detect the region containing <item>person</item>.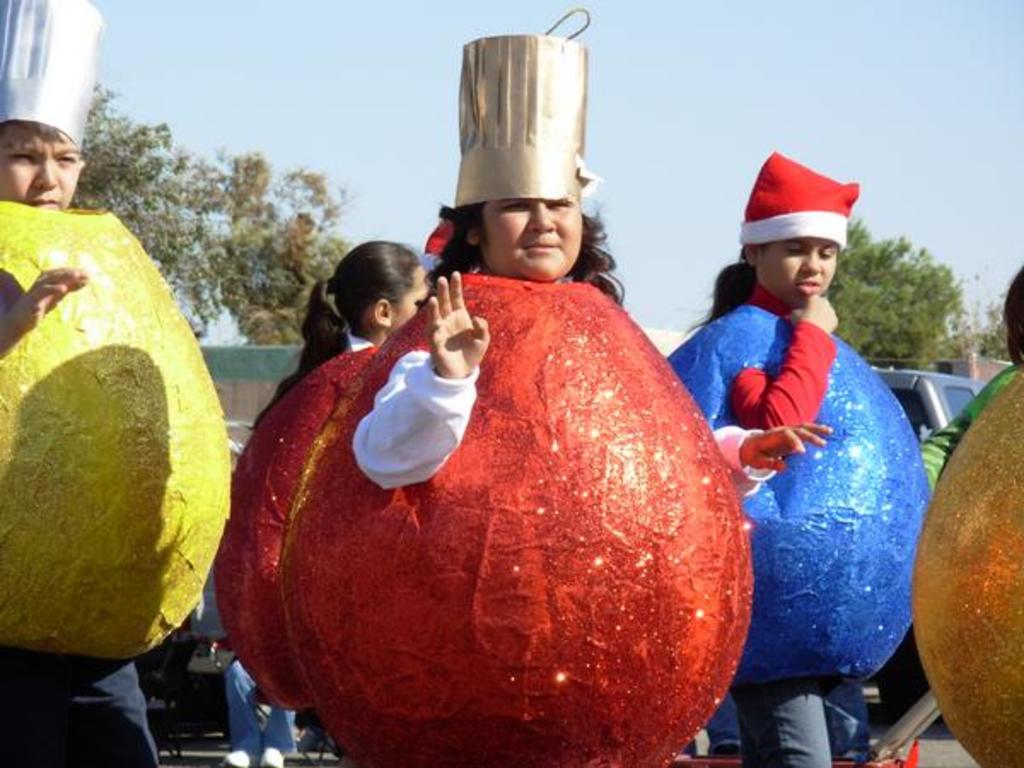
<box>244,241,430,433</box>.
